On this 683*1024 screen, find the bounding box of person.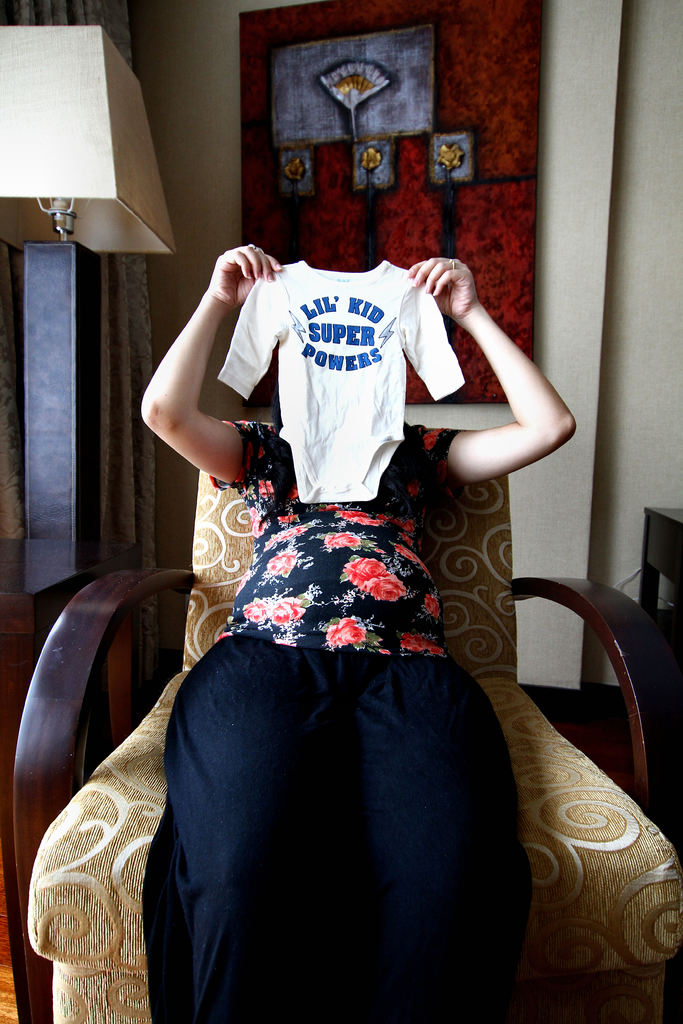
Bounding box: [left=112, top=217, right=557, bottom=966].
